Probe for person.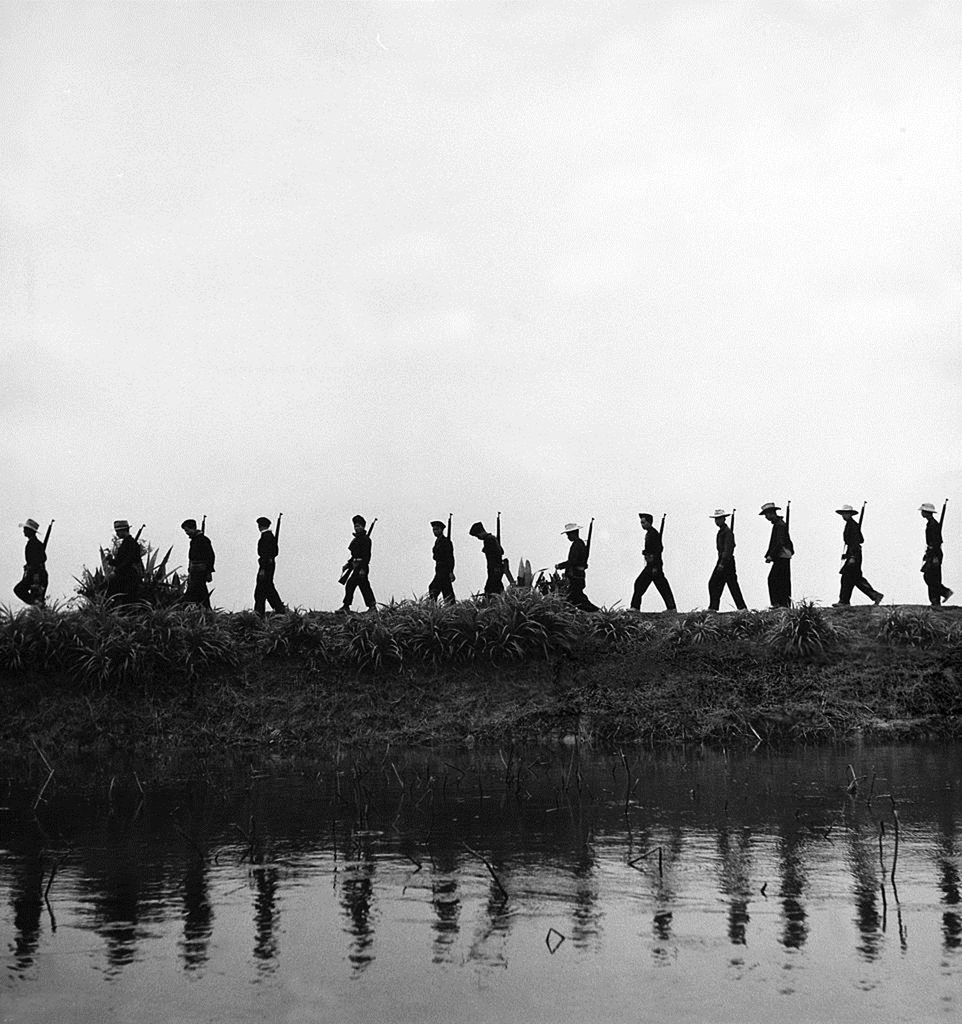
Probe result: region(627, 508, 680, 614).
